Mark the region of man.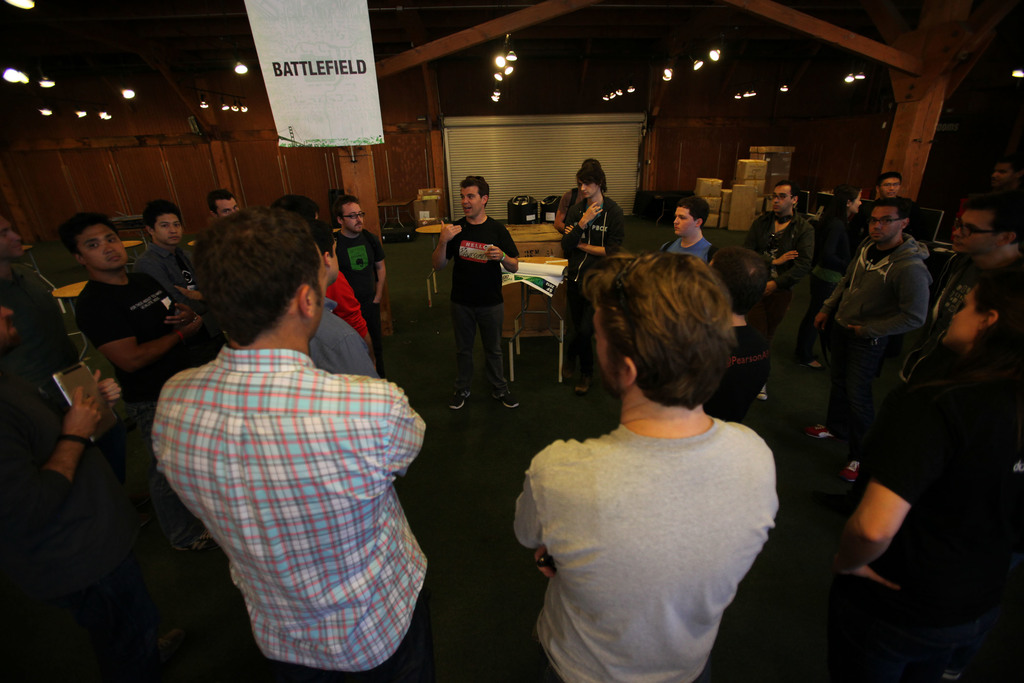
Region: x1=736 y1=173 x2=822 y2=417.
